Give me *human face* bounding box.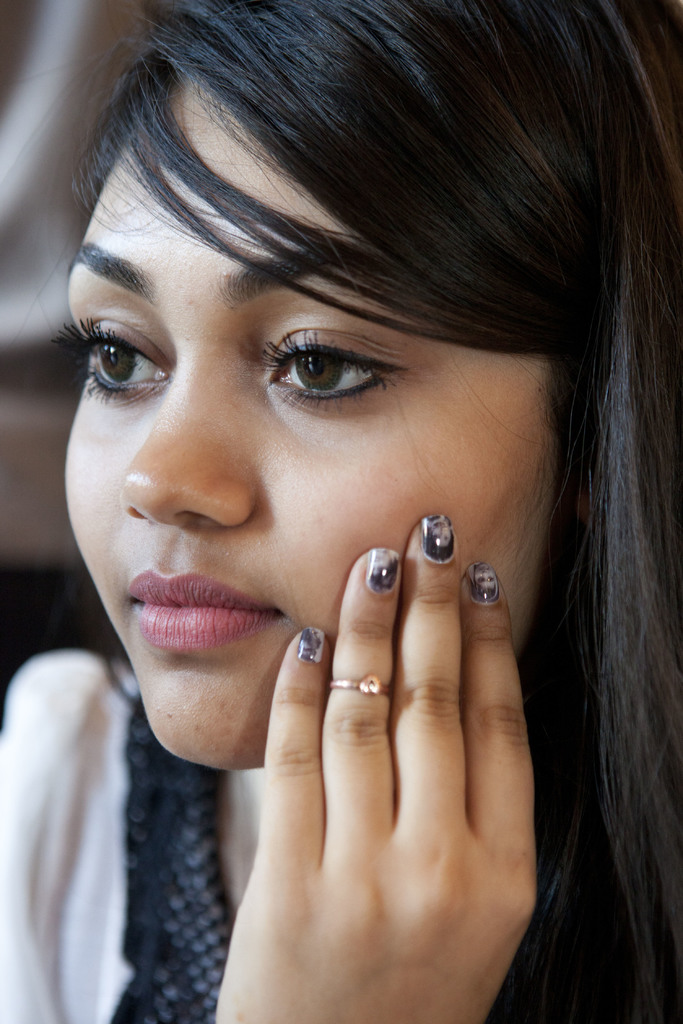
64:83:551:769.
